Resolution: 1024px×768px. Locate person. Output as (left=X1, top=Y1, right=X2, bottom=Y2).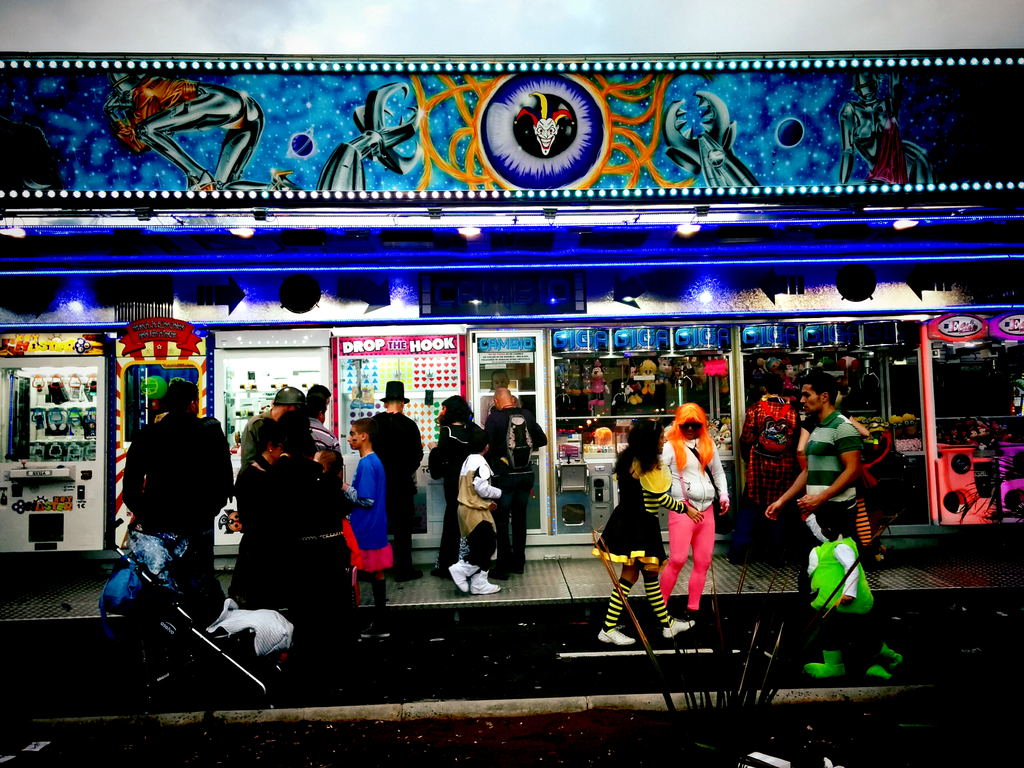
(left=445, top=430, right=503, bottom=596).
